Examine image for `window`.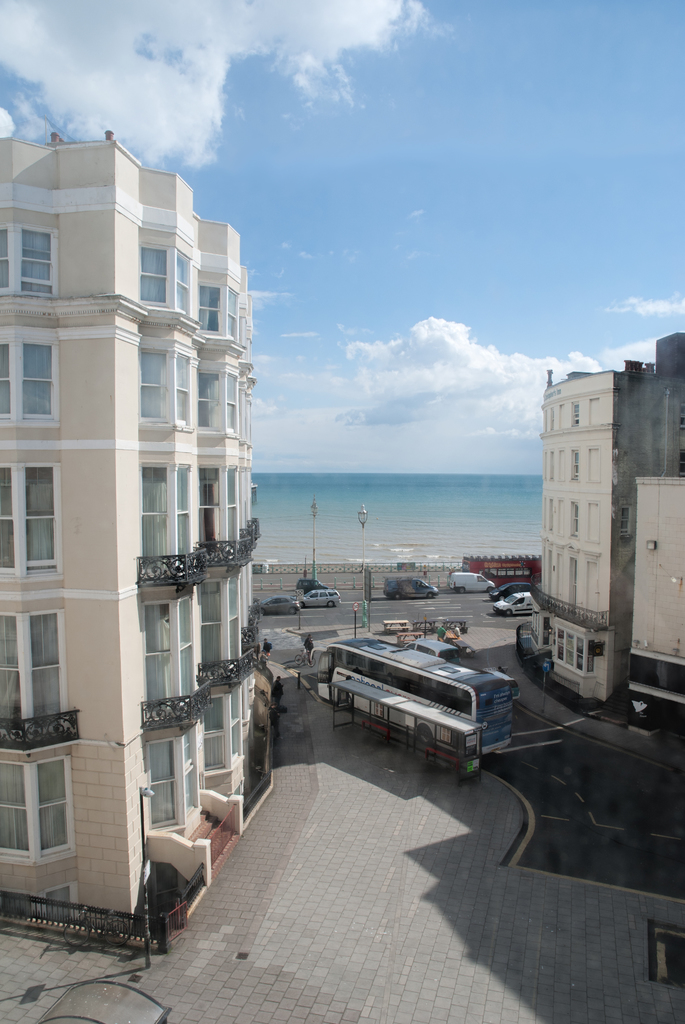
Examination result: 143:601:196:712.
